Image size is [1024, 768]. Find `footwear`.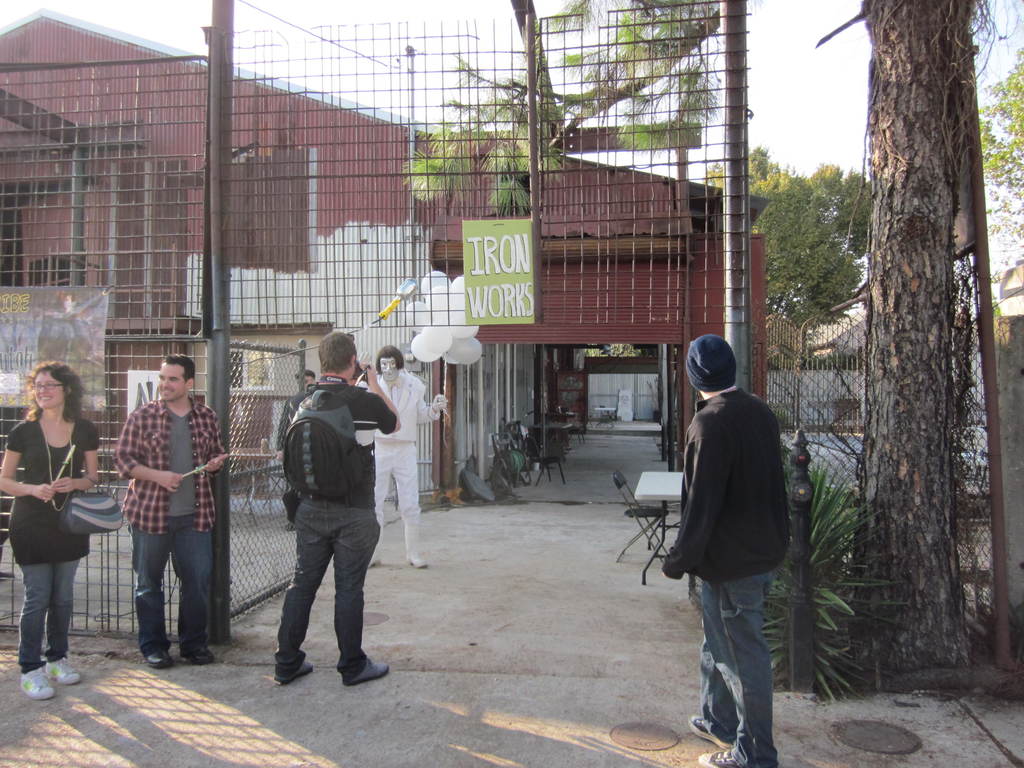
x1=19, y1=666, x2=57, y2=699.
